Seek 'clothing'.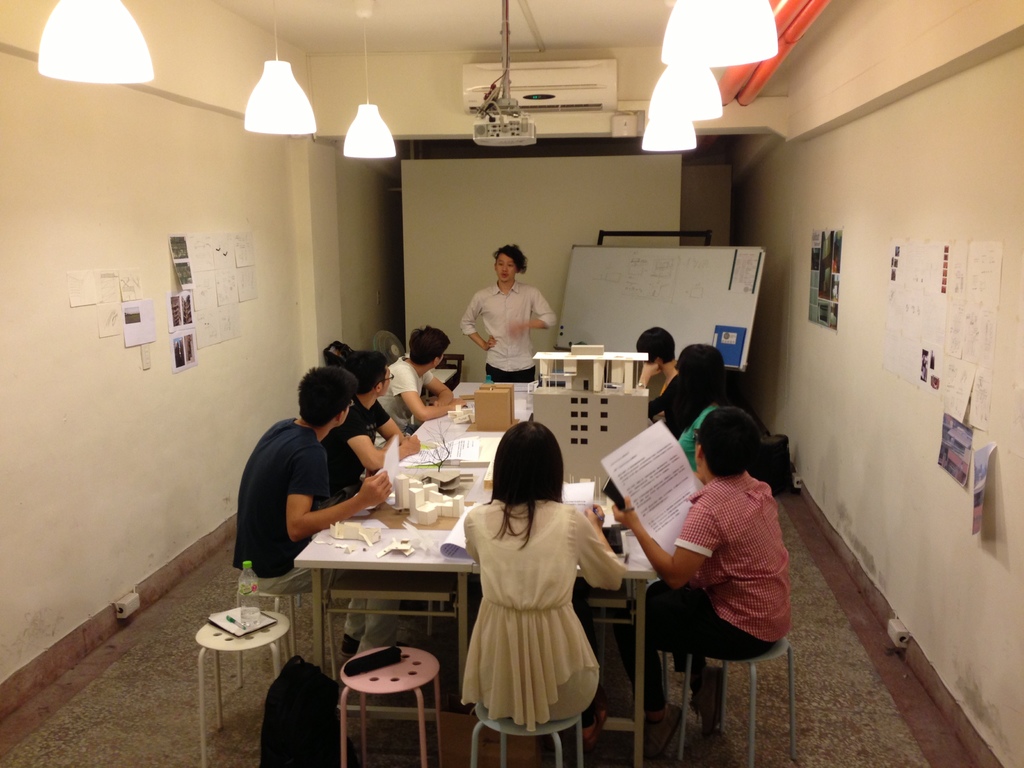
detection(230, 410, 397, 657).
